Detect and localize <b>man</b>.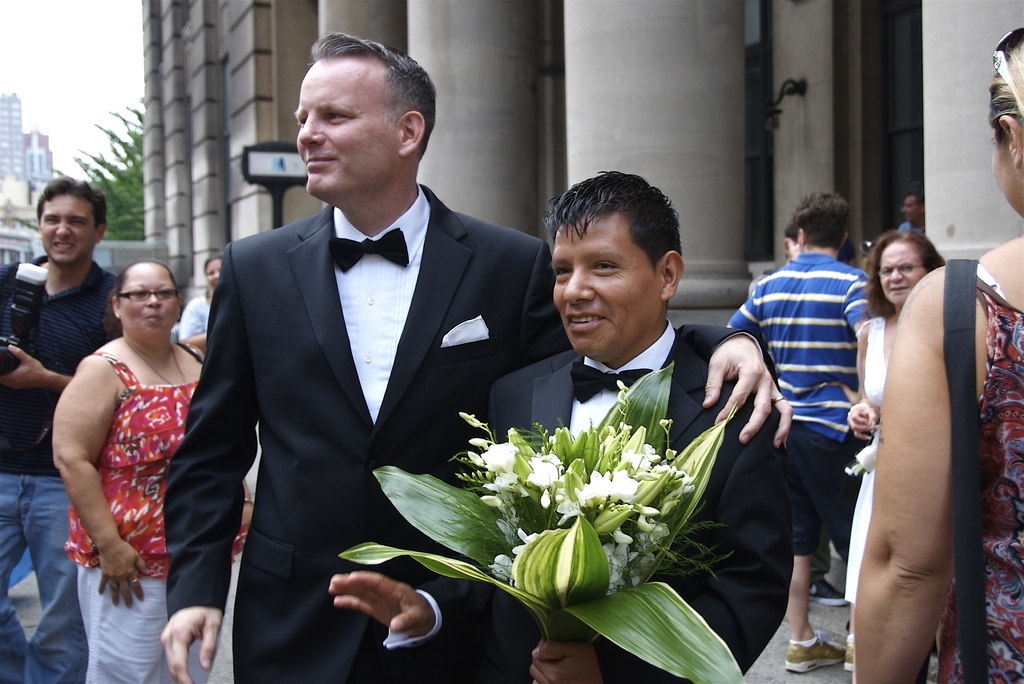
Localized at (334, 173, 790, 683).
